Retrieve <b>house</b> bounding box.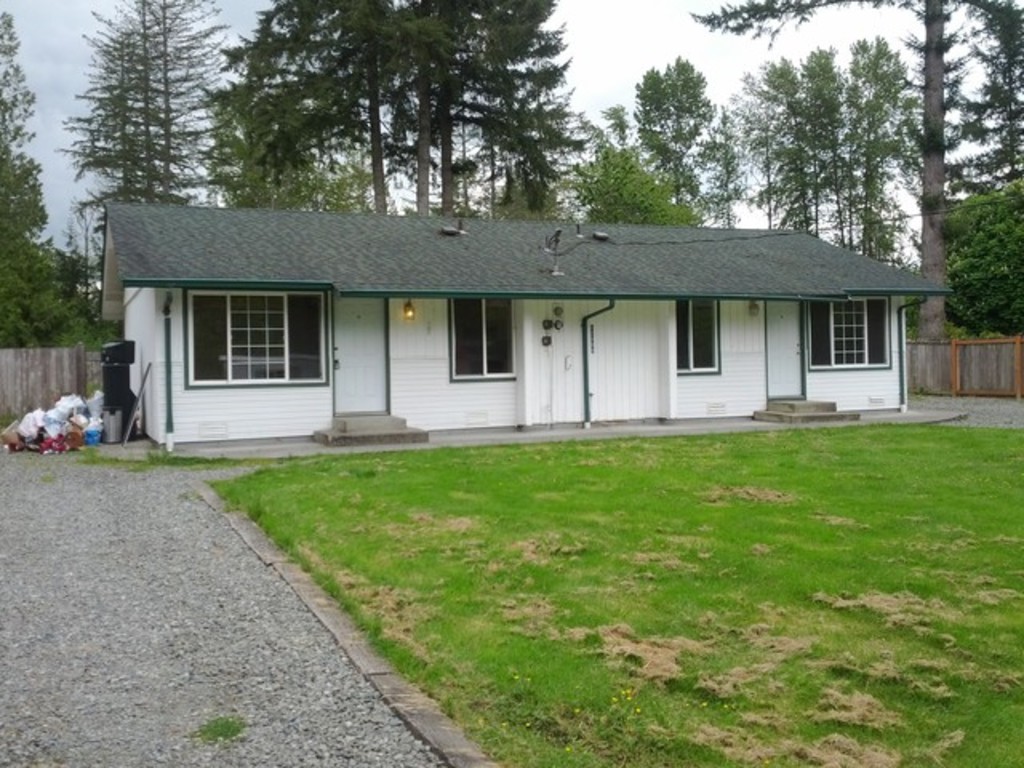
Bounding box: (72, 192, 934, 445).
